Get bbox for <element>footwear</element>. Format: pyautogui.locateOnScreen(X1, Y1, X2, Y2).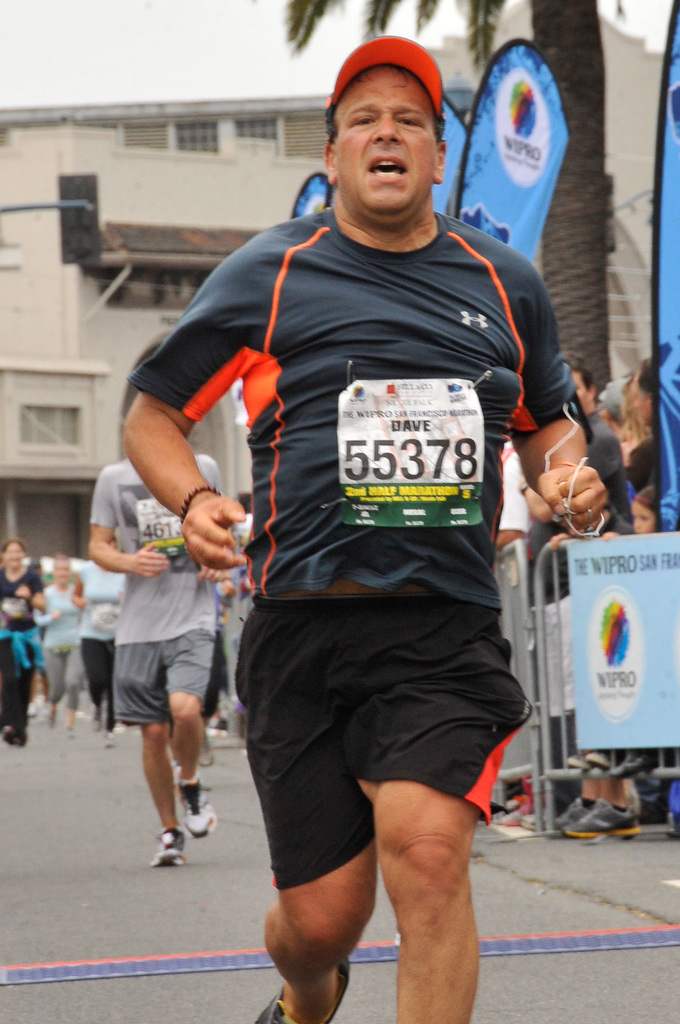
pyautogui.locateOnScreen(136, 816, 200, 874).
